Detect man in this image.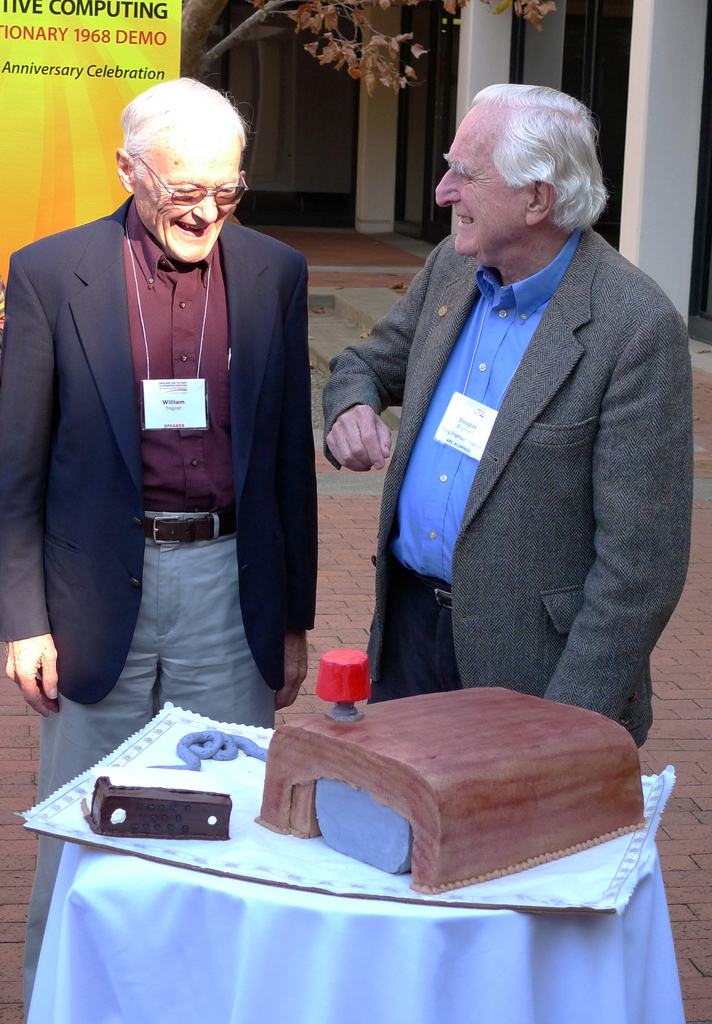
Detection: (324,72,690,844).
